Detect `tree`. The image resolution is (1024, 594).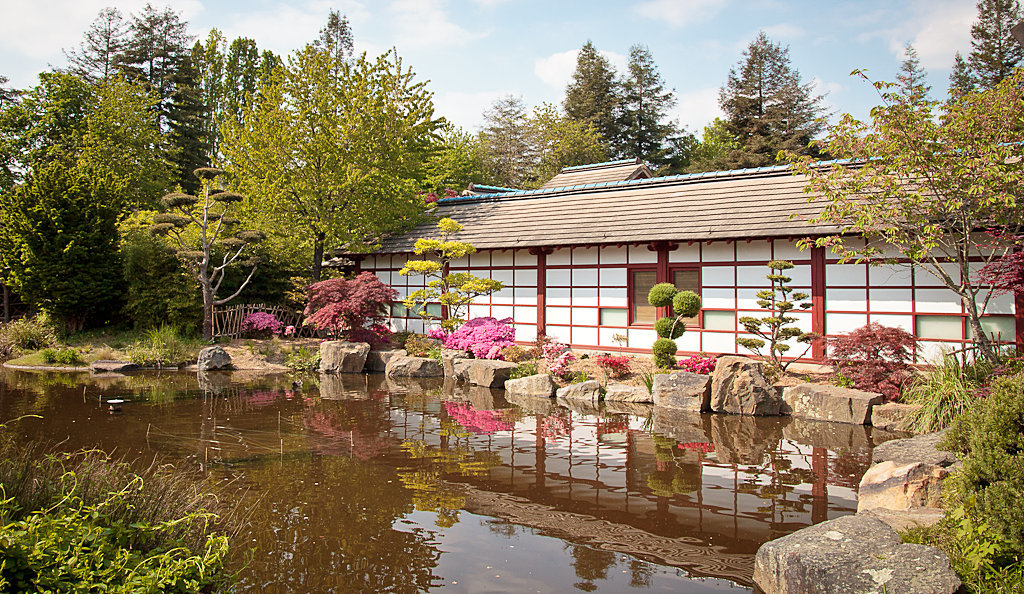
[895, 42, 931, 101].
